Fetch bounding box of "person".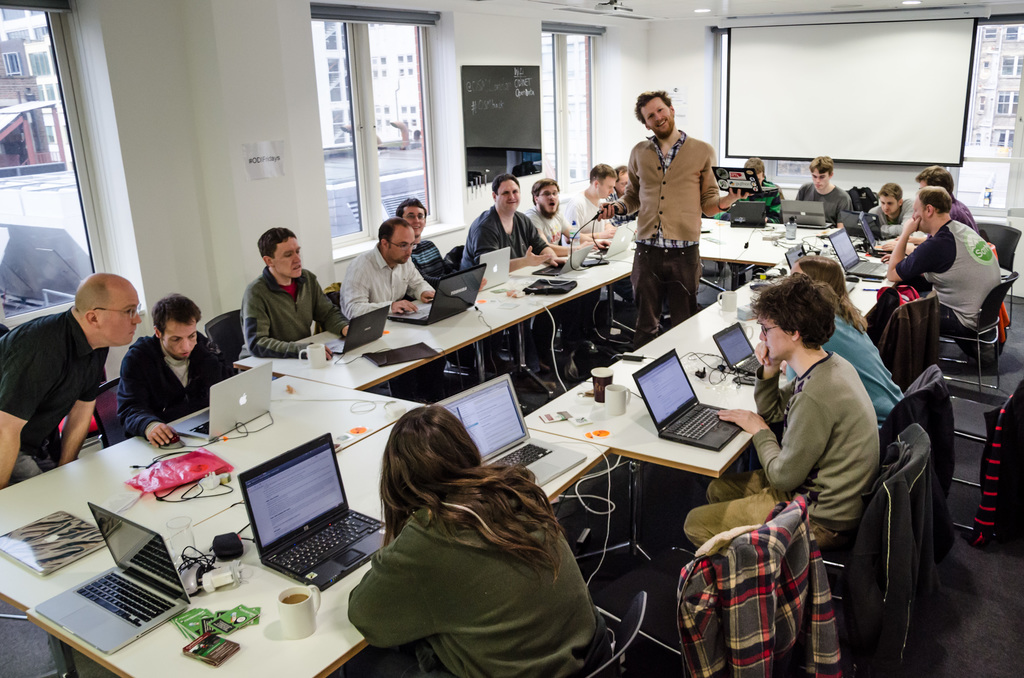
Bbox: (left=799, top=154, right=852, bottom=230).
